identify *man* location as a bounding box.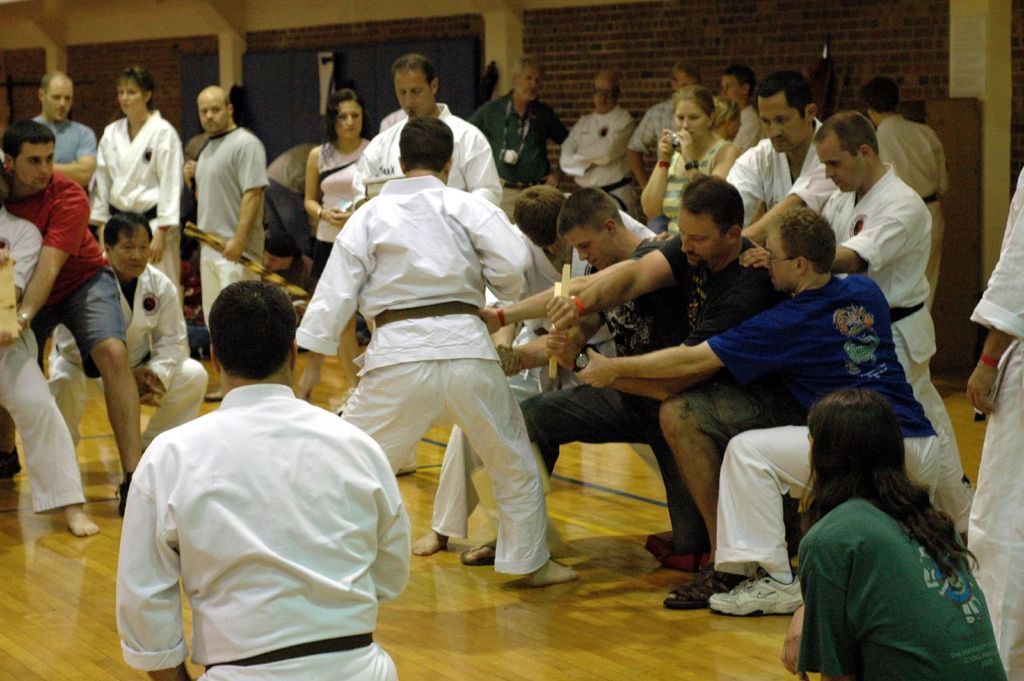
48 207 210 513.
